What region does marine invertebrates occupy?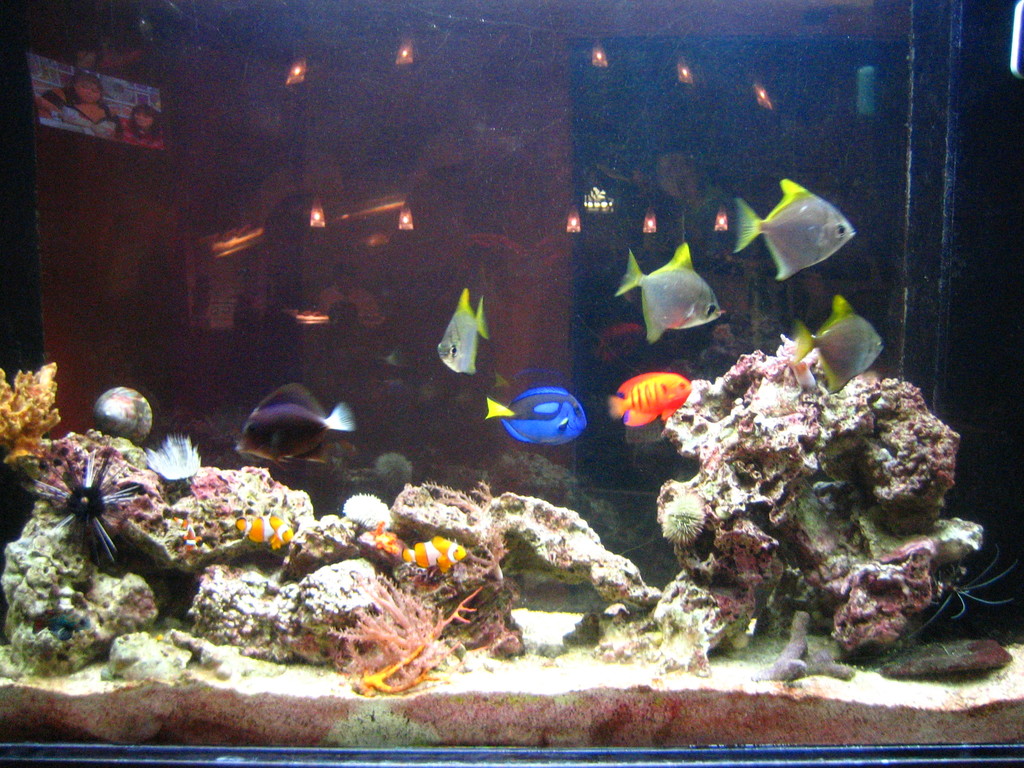
select_region(349, 562, 501, 694).
